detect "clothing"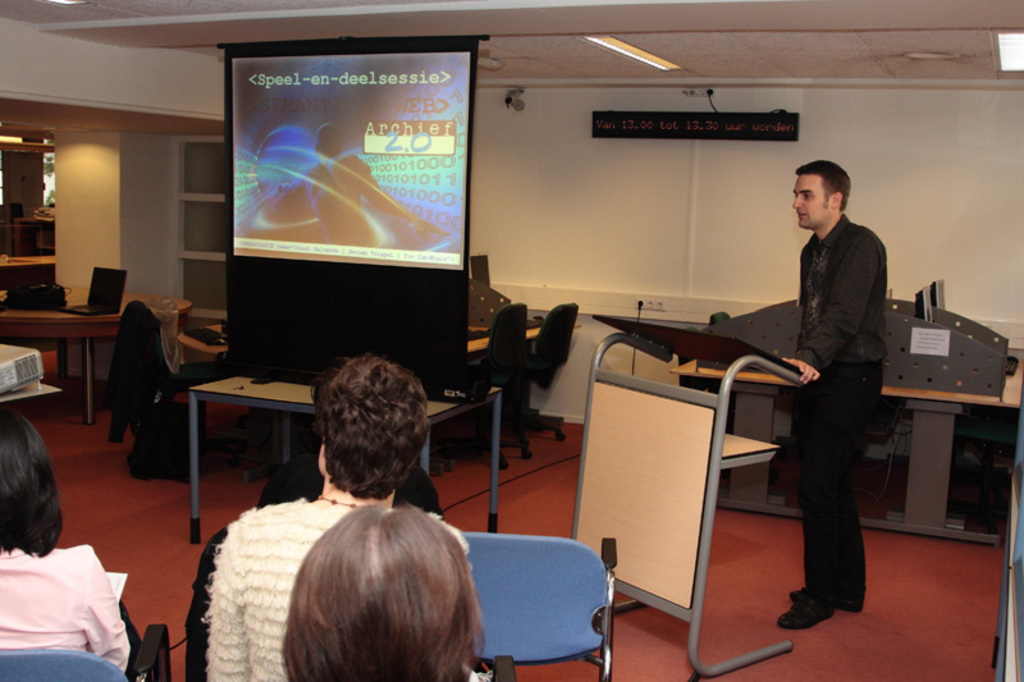
bbox=[764, 159, 909, 609]
